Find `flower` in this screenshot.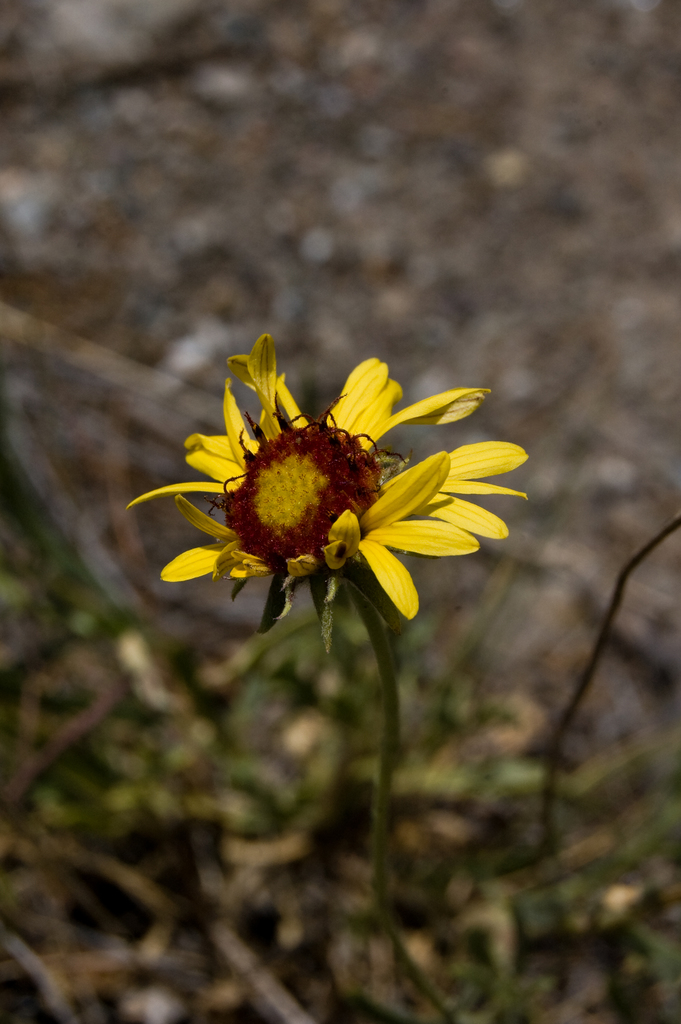
The bounding box for `flower` is {"left": 126, "top": 330, "right": 514, "bottom": 620}.
